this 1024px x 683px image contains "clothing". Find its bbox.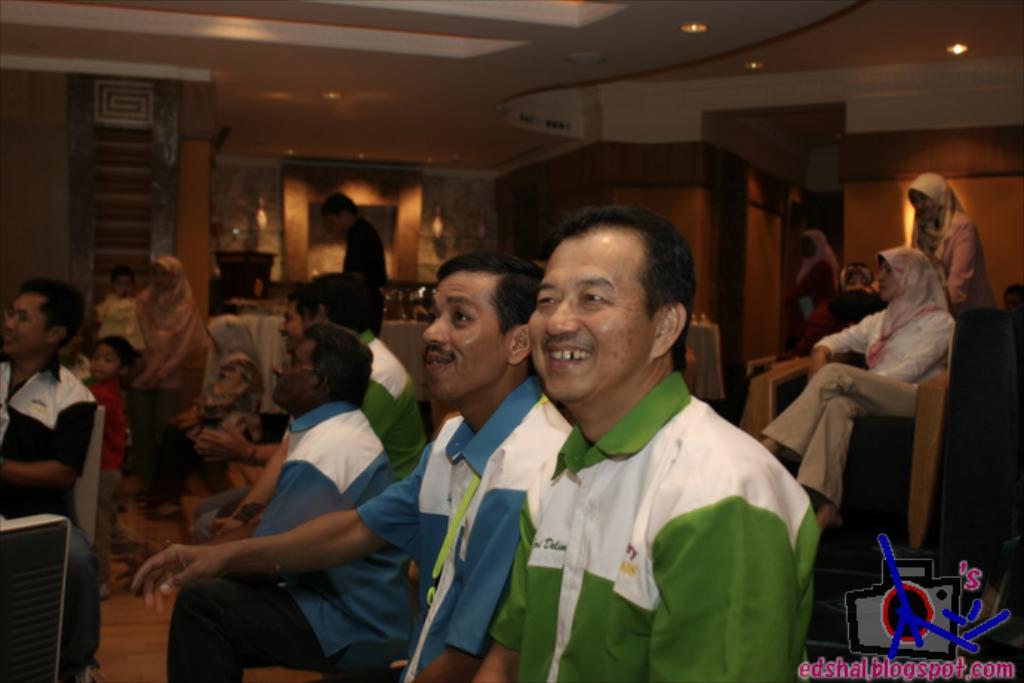
(left=93, top=289, right=151, bottom=350).
